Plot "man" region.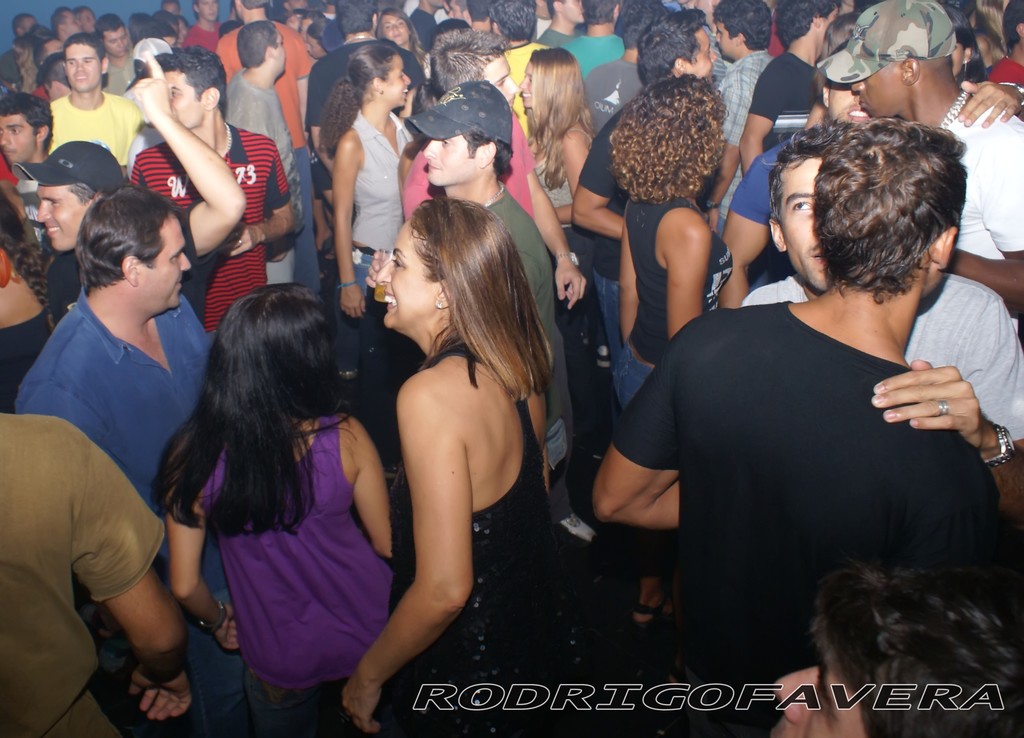
Plotted at x1=12, y1=137, x2=123, y2=327.
